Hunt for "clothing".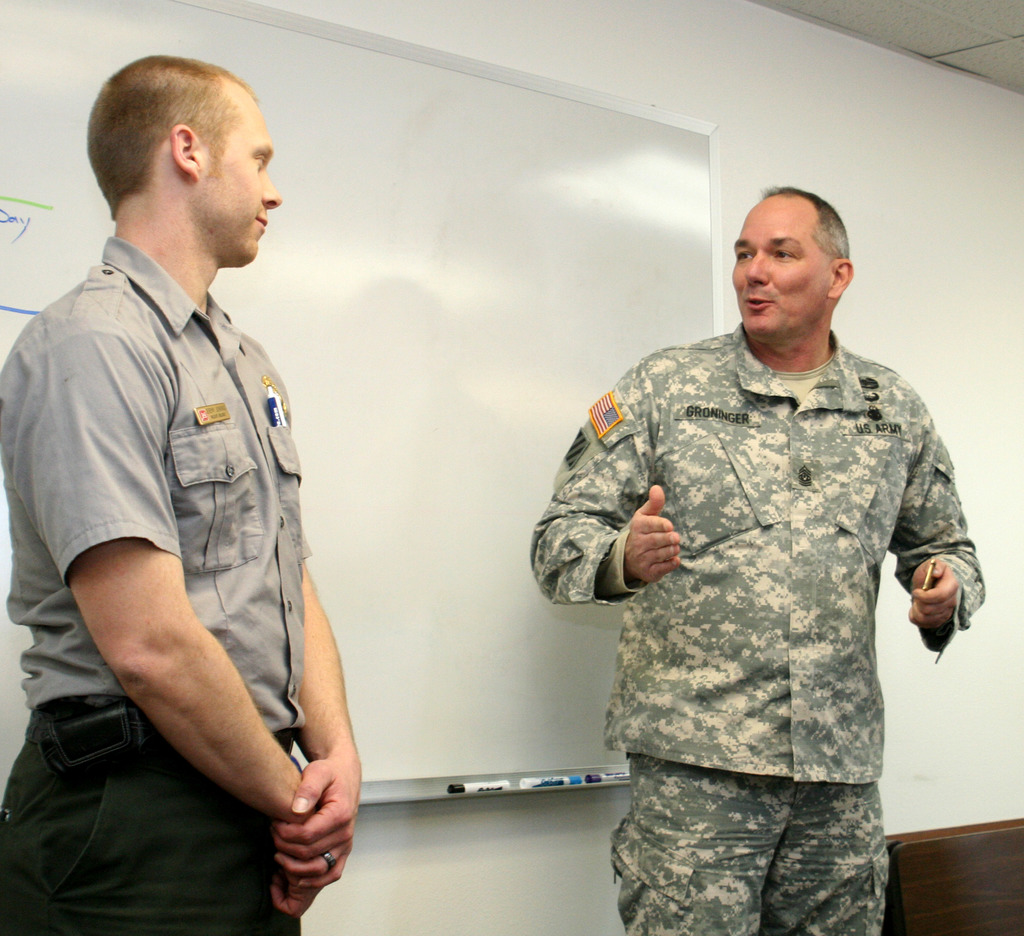
Hunted down at (left=0, top=235, right=305, bottom=933).
